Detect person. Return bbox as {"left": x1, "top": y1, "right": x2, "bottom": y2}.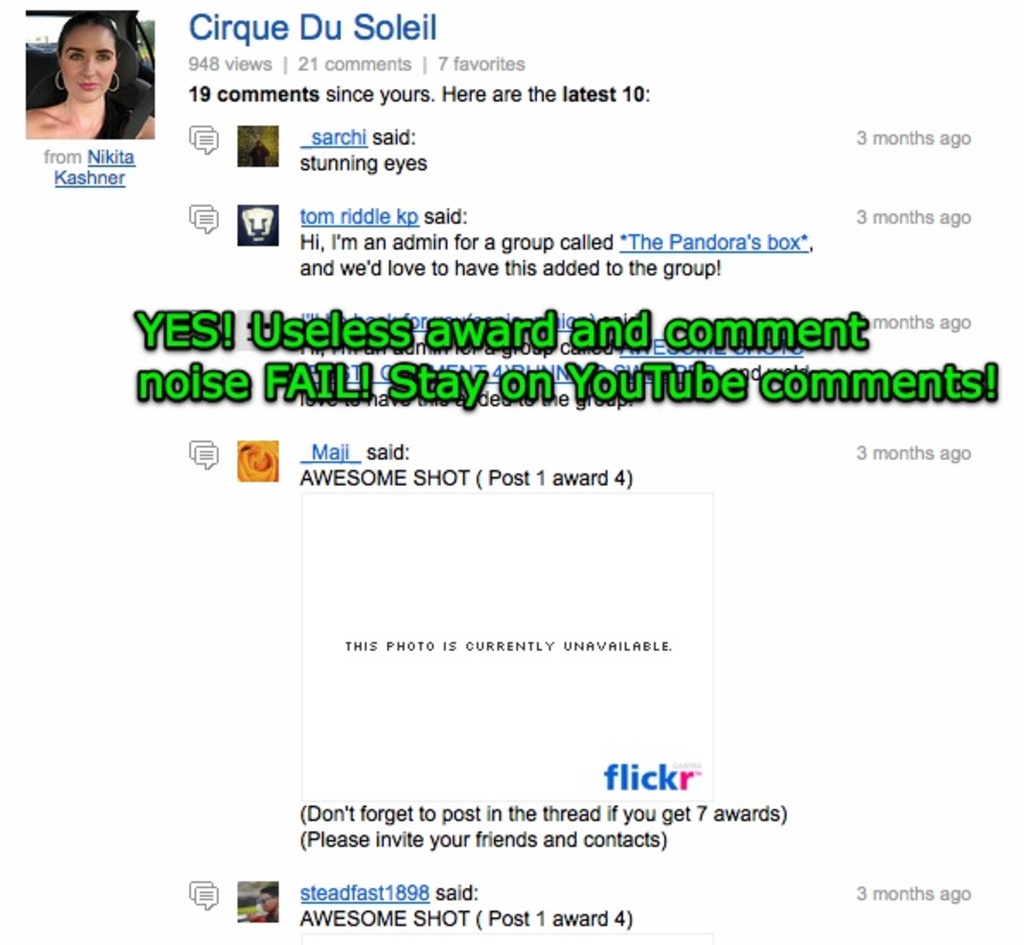
{"left": 21, "top": 5, "right": 141, "bottom": 141}.
